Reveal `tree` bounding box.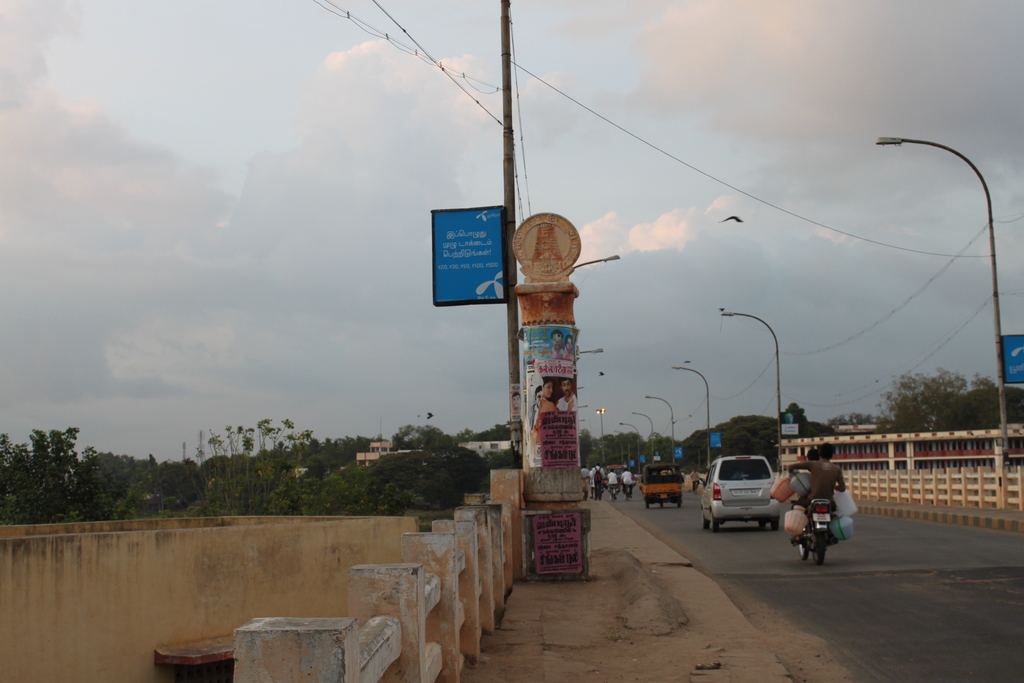
Revealed: box=[584, 431, 677, 475].
